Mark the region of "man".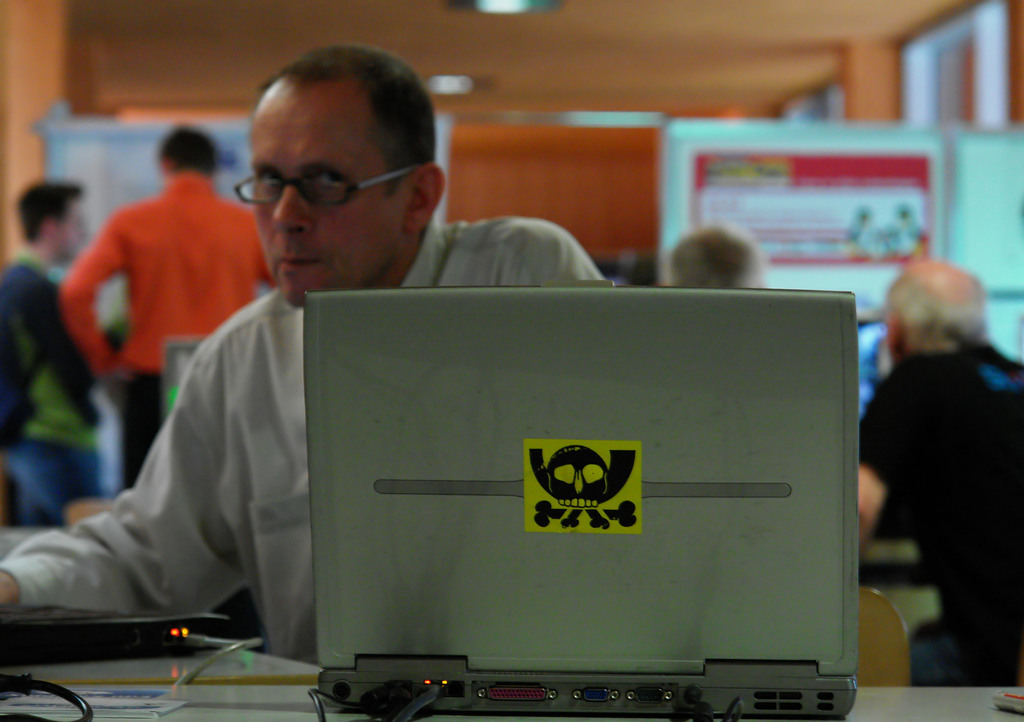
Region: pyautogui.locateOnScreen(0, 42, 610, 668).
